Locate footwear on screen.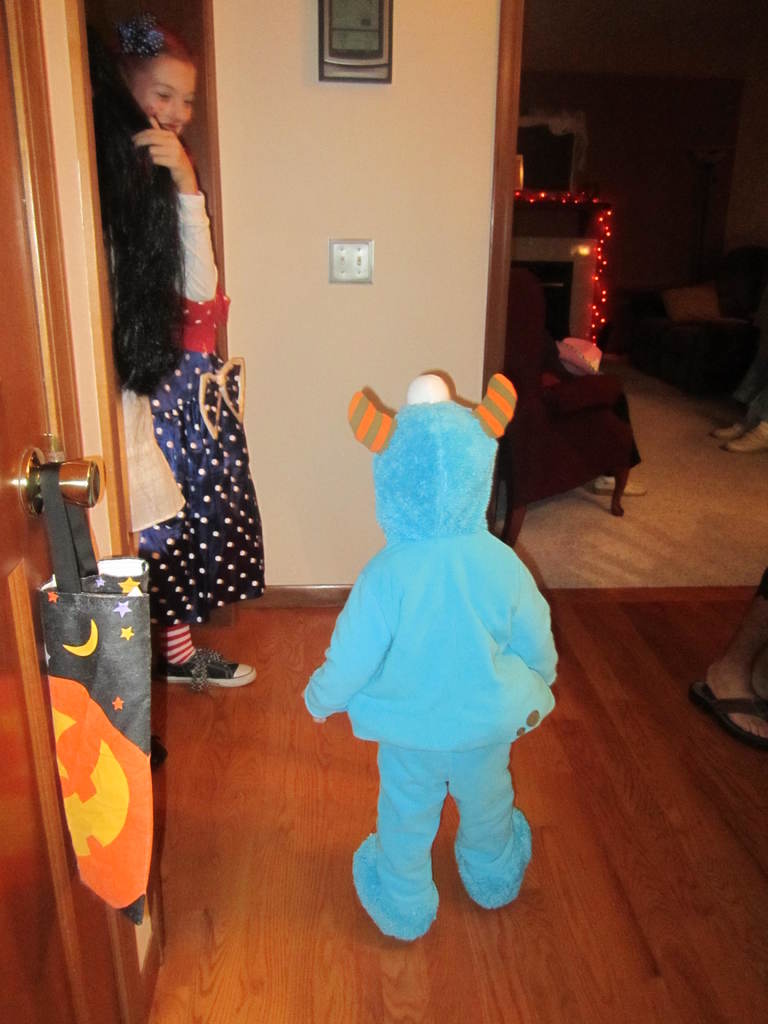
On screen at locate(694, 680, 767, 758).
